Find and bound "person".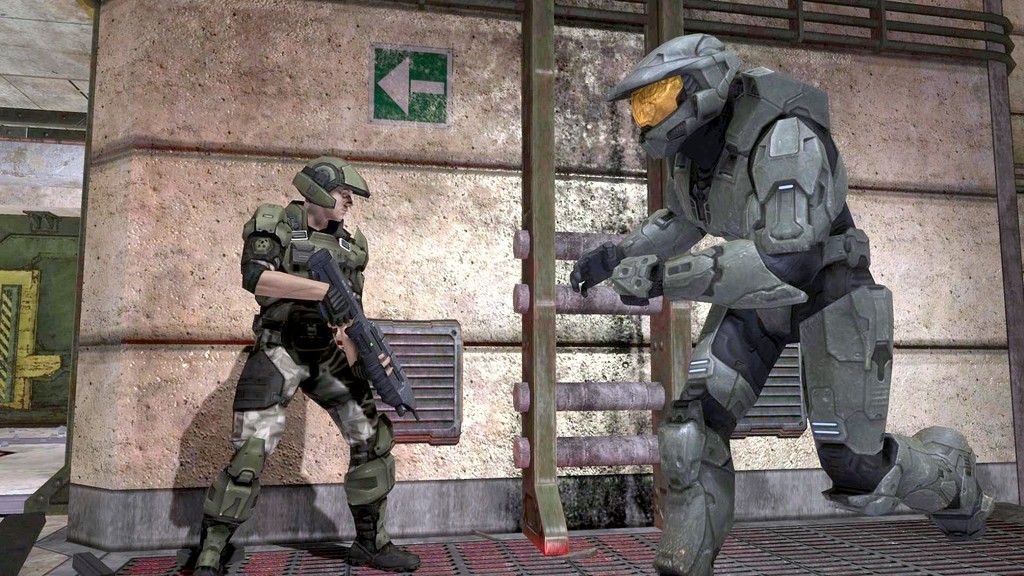
Bound: box=[190, 156, 426, 575].
